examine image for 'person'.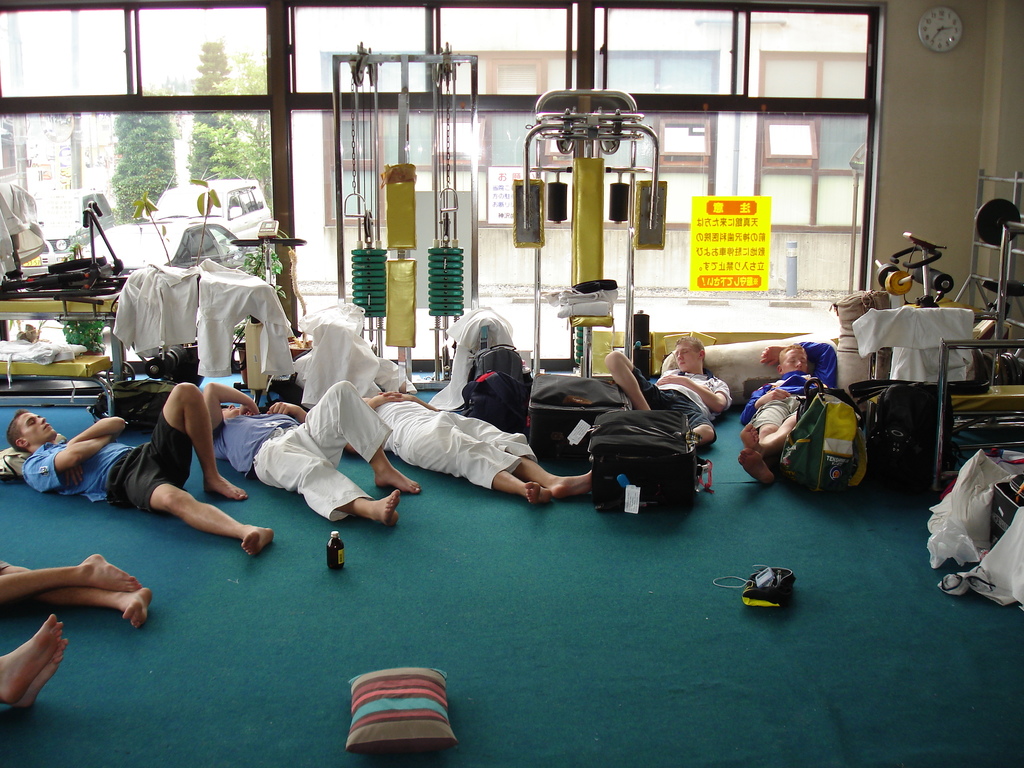
Examination result: Rect(737, 339, 844, 485).
